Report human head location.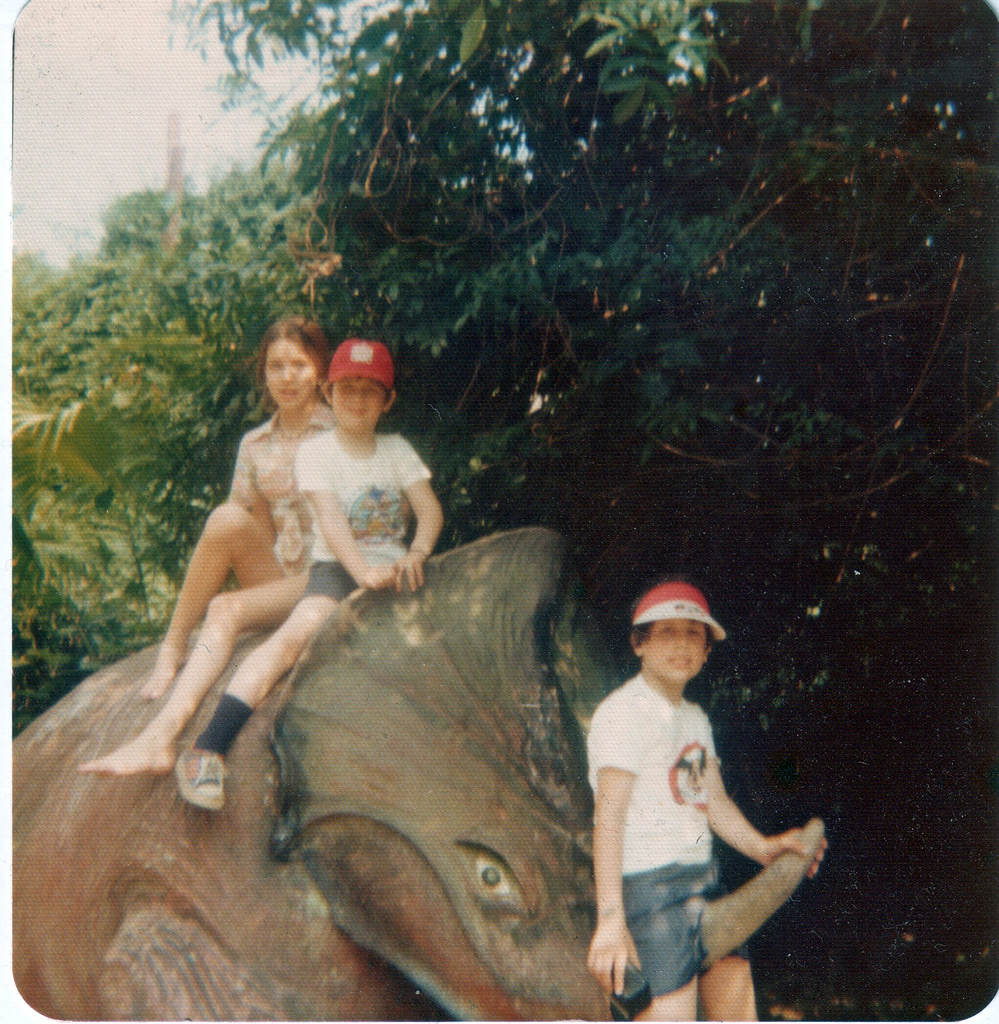
Report: [x1=622, y1=573, x2=724, y2=691].
